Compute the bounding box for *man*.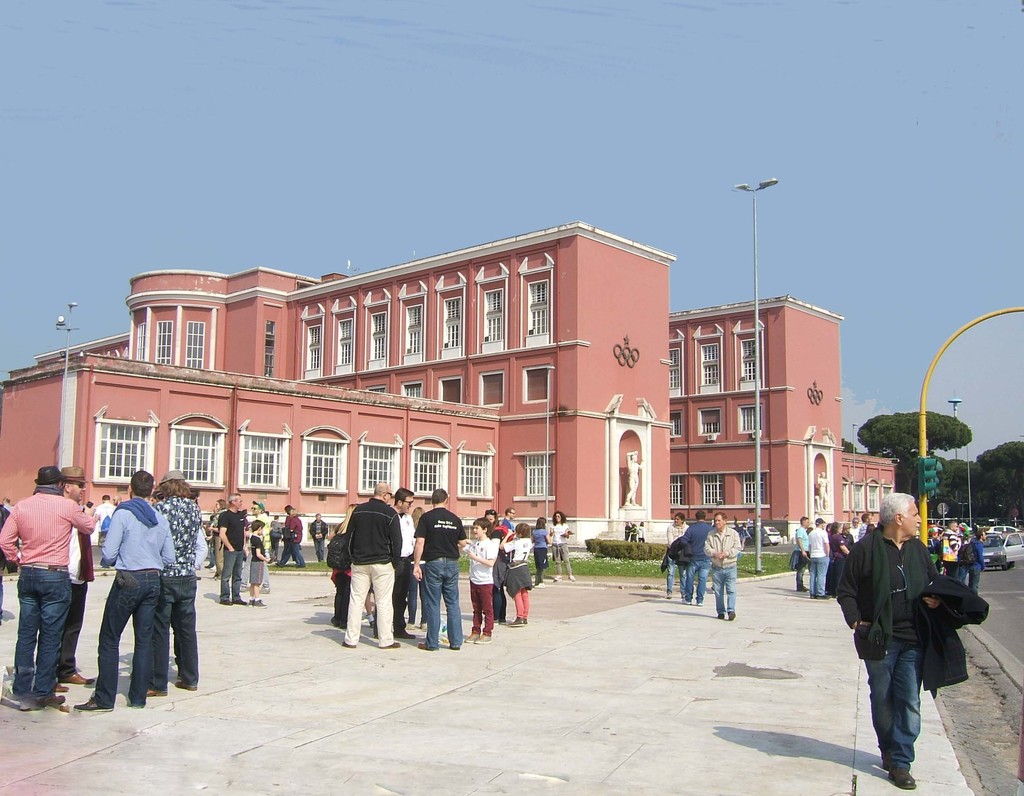
BBox(0, 459, 97, 718).
